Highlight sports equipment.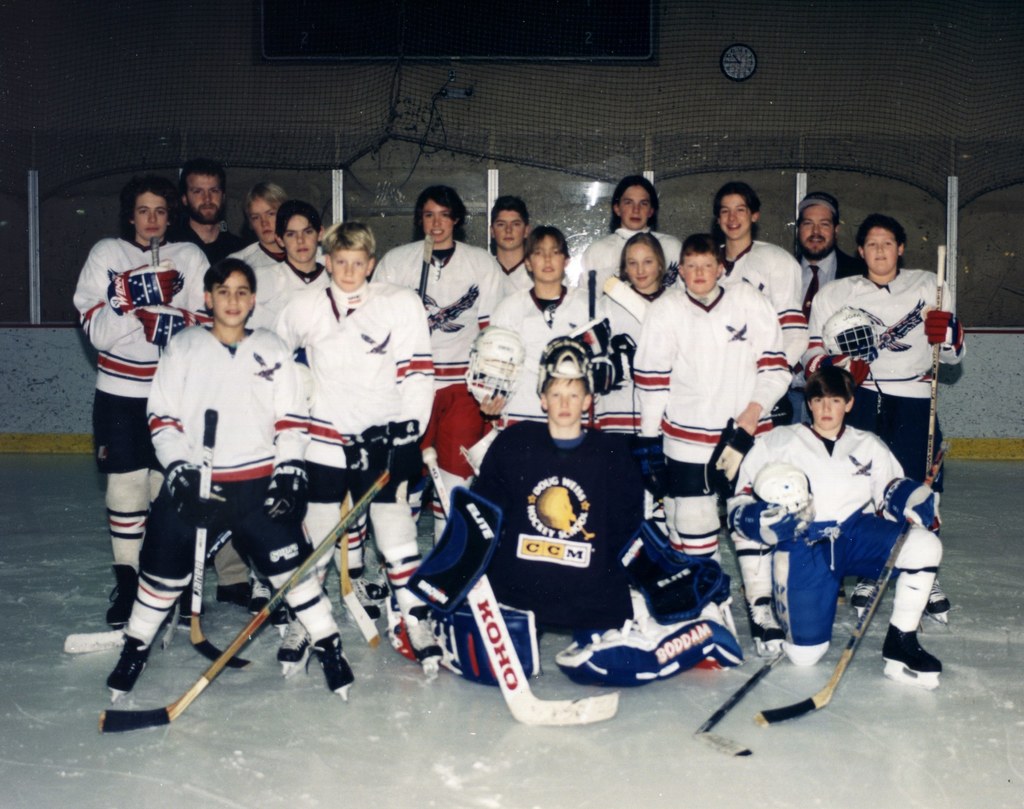
Highlighted region: 149,237,184,652.
